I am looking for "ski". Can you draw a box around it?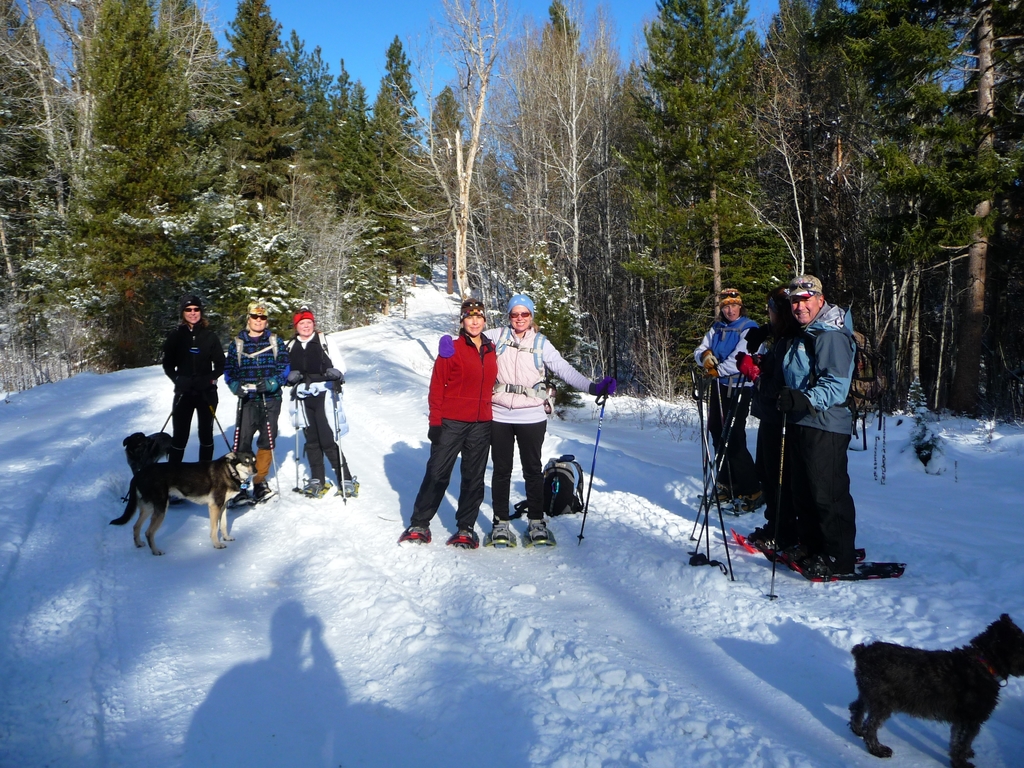
Sure, the bounding box is pyautogui.locateOnScreen(485, 515, 521, 552).
